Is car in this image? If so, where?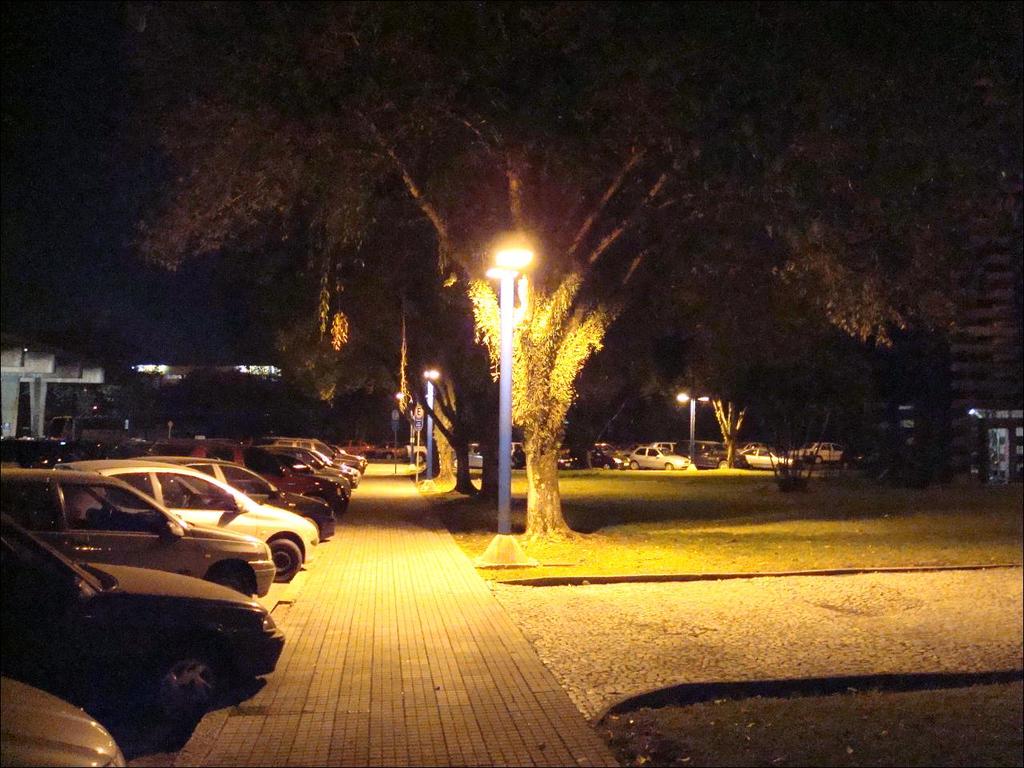
Yes, at (573, 442, 634, 470).
